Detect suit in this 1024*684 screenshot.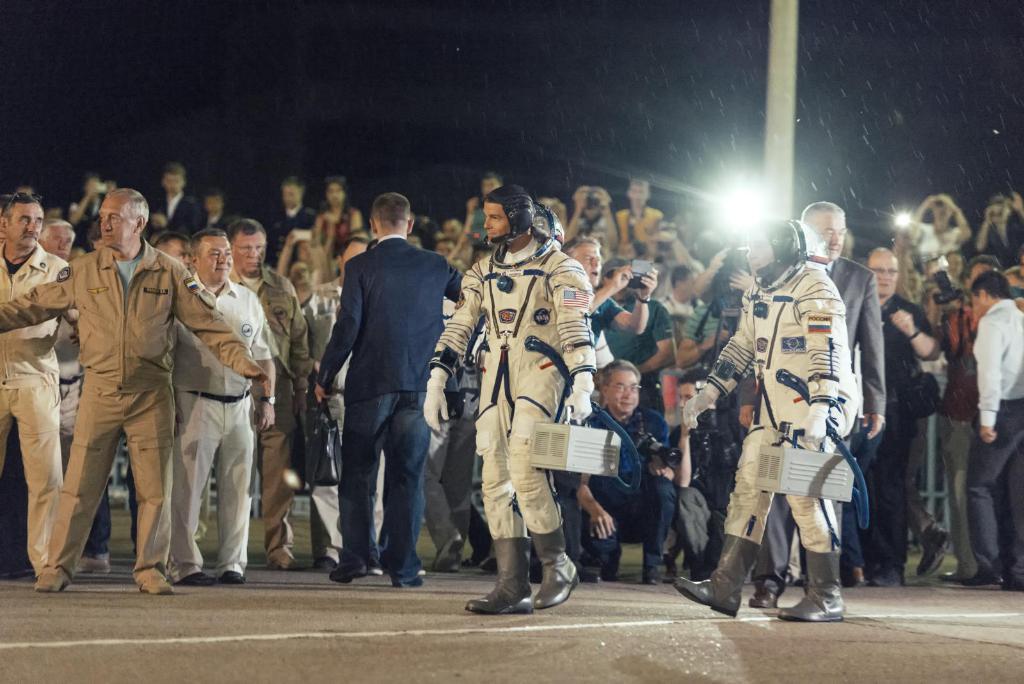
Detection: box(750, 252, 886, 594).
